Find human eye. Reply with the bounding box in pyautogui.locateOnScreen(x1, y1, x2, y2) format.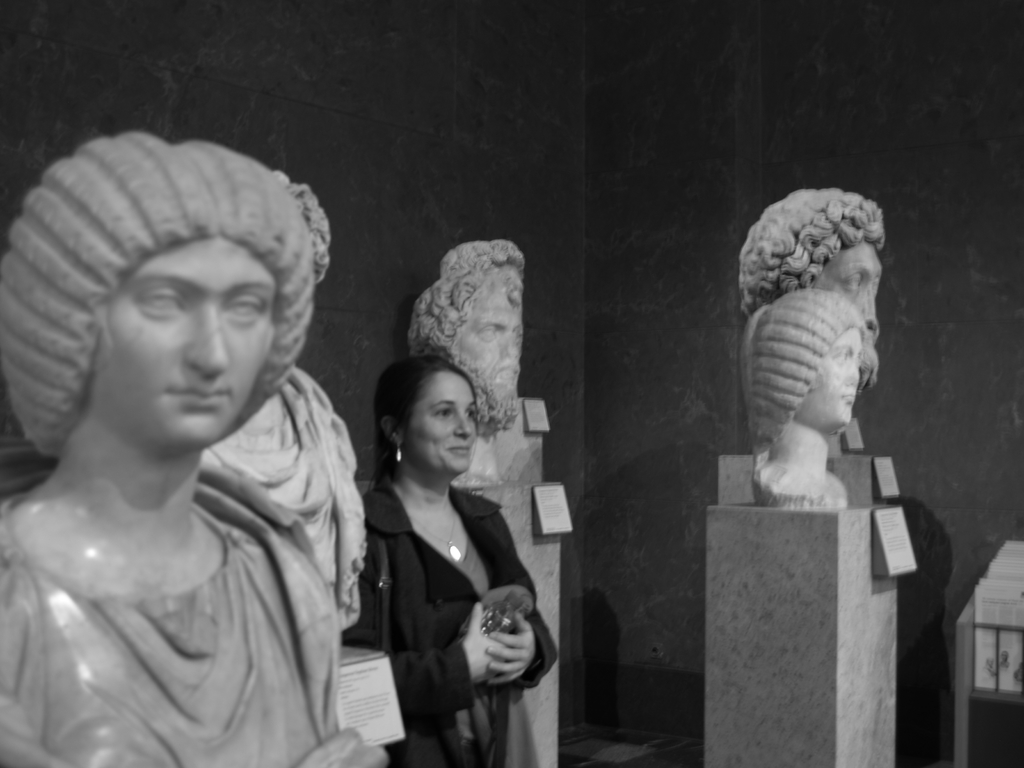
pyautogui.locateOnScreen(223, 295, 266, 331).
